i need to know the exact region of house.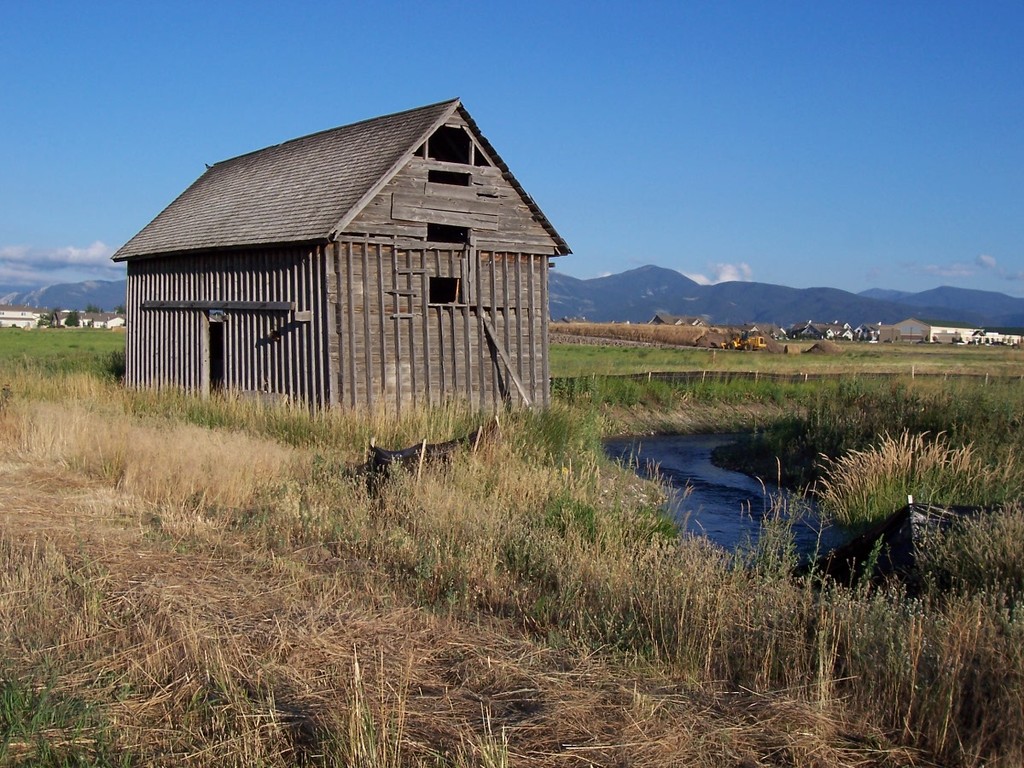
Region: 893:315:1023:346.
